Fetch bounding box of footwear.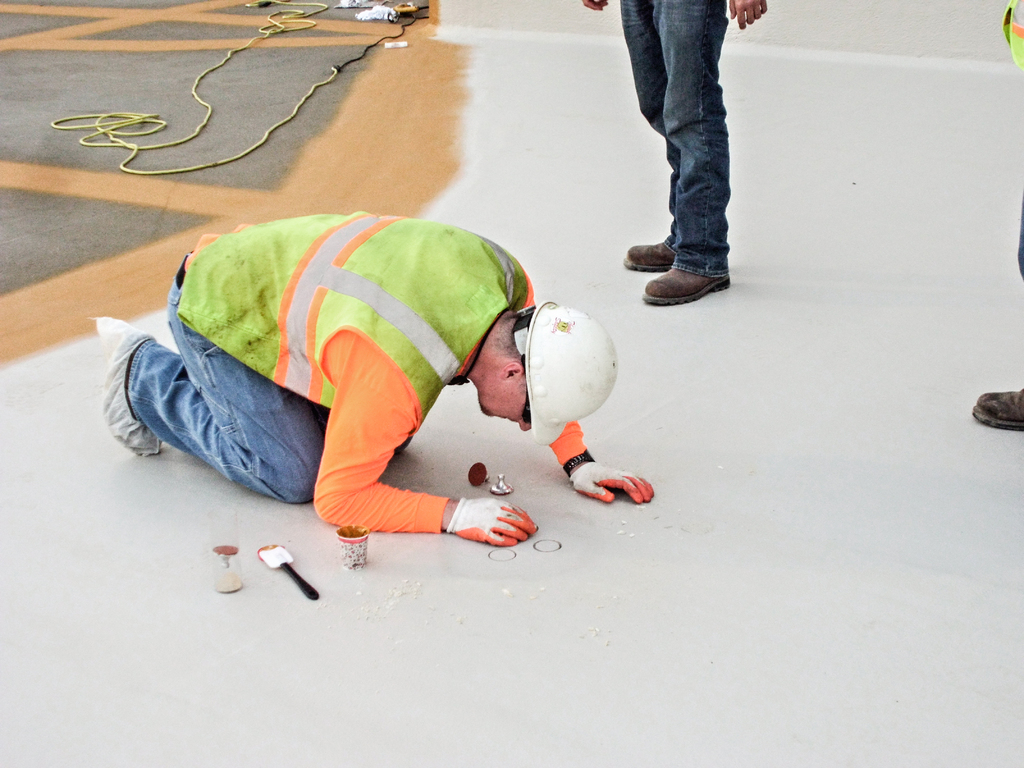
Bbox: {"left": 621, "top": 237, "right": 676, "bottom": 271}.
